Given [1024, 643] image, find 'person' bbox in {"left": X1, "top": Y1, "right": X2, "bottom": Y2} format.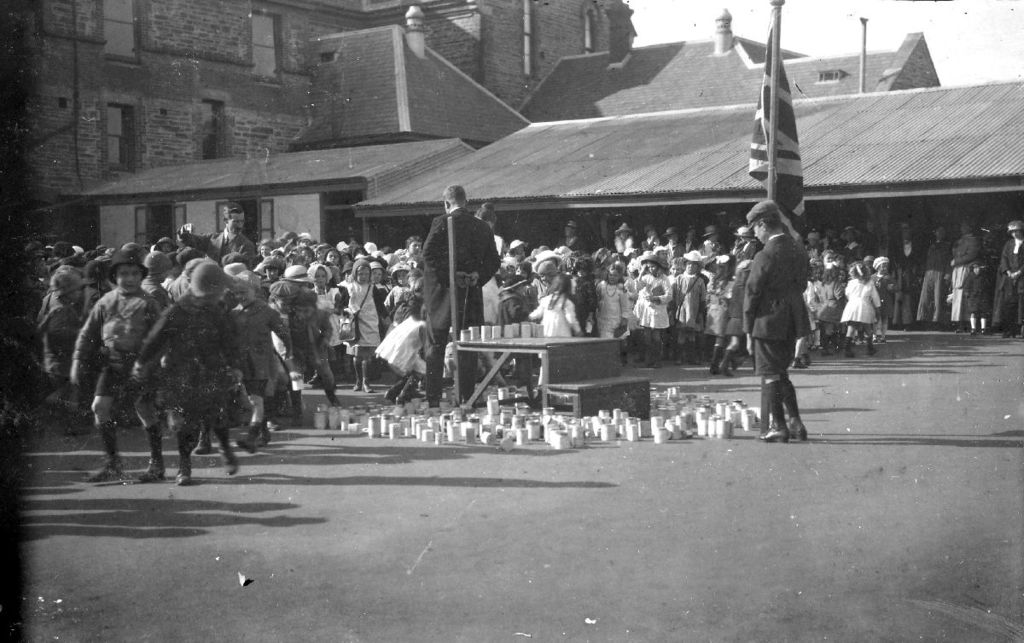
{"left": 411, "top": 182, "right": 503, "bottom": 413}.
